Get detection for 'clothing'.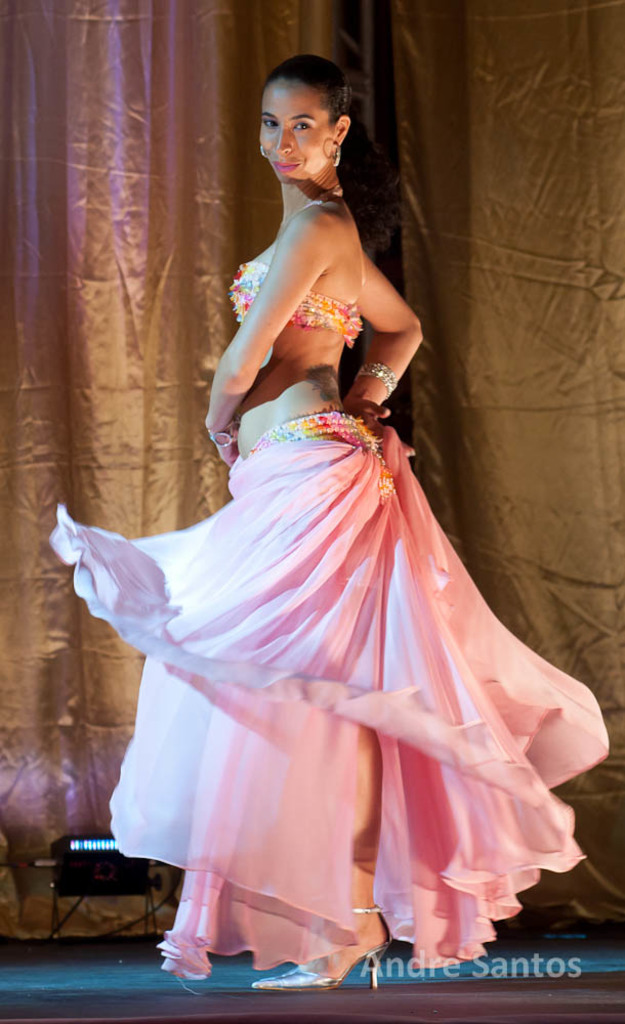
Detection: bbox=(3, 181, 615, 1012).
